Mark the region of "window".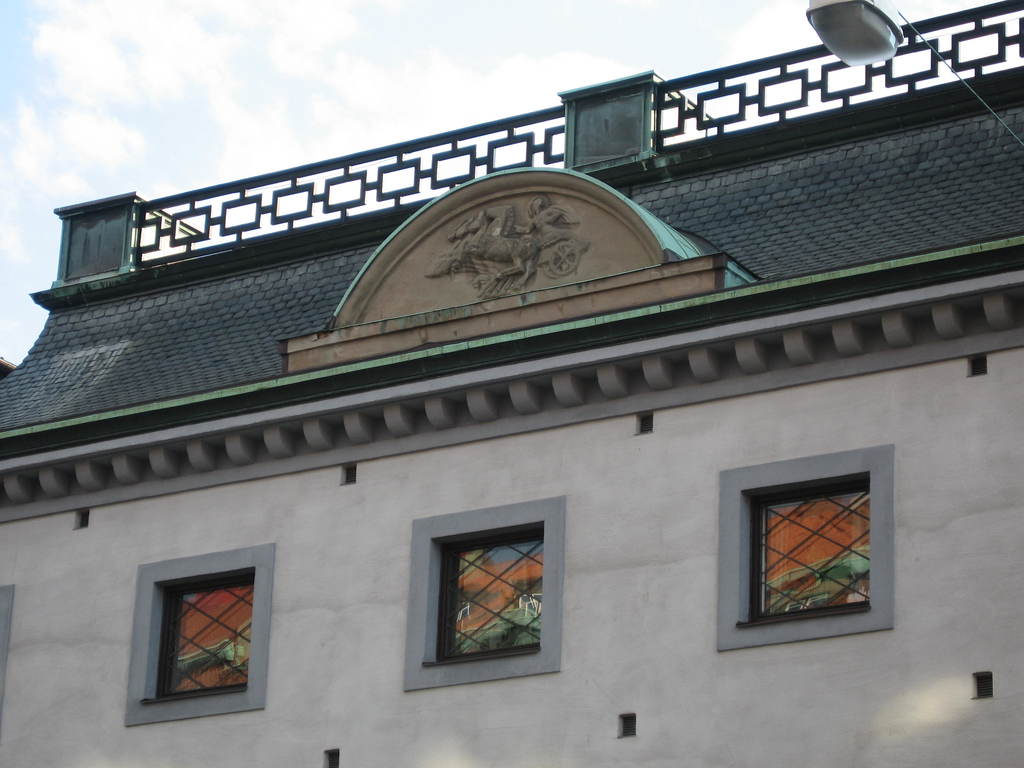
Region: crop(397, 495, 568, 691).
